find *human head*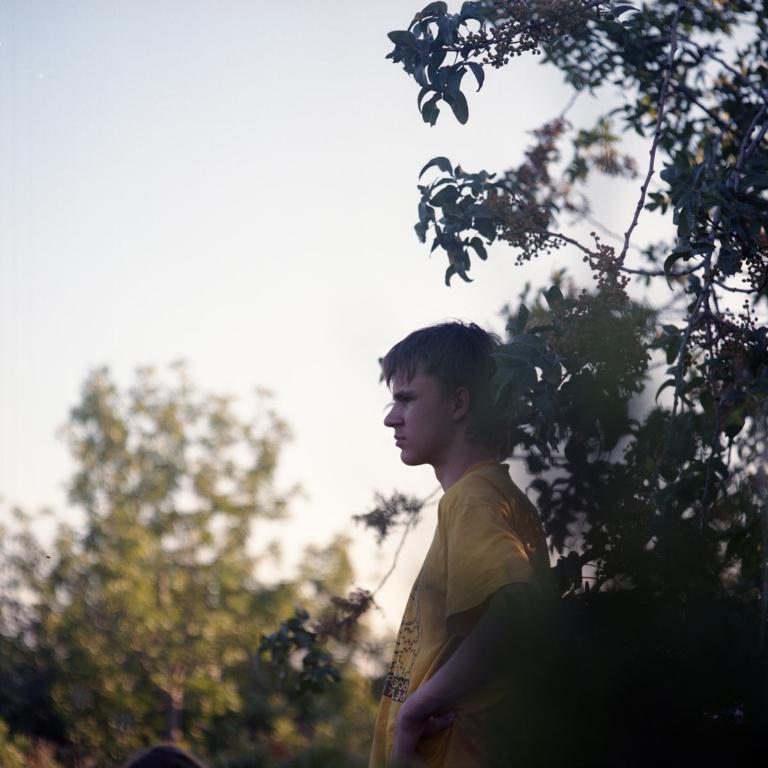
[left=376, top=320, right=502, bottom=465]
